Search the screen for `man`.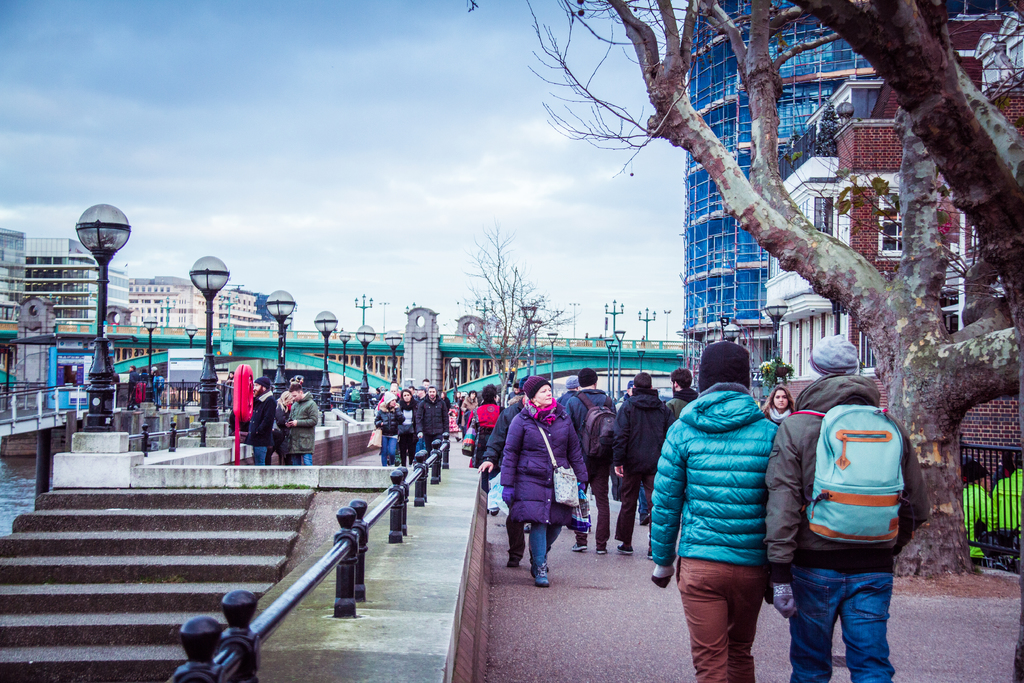
Found at 126:365:141:411.
